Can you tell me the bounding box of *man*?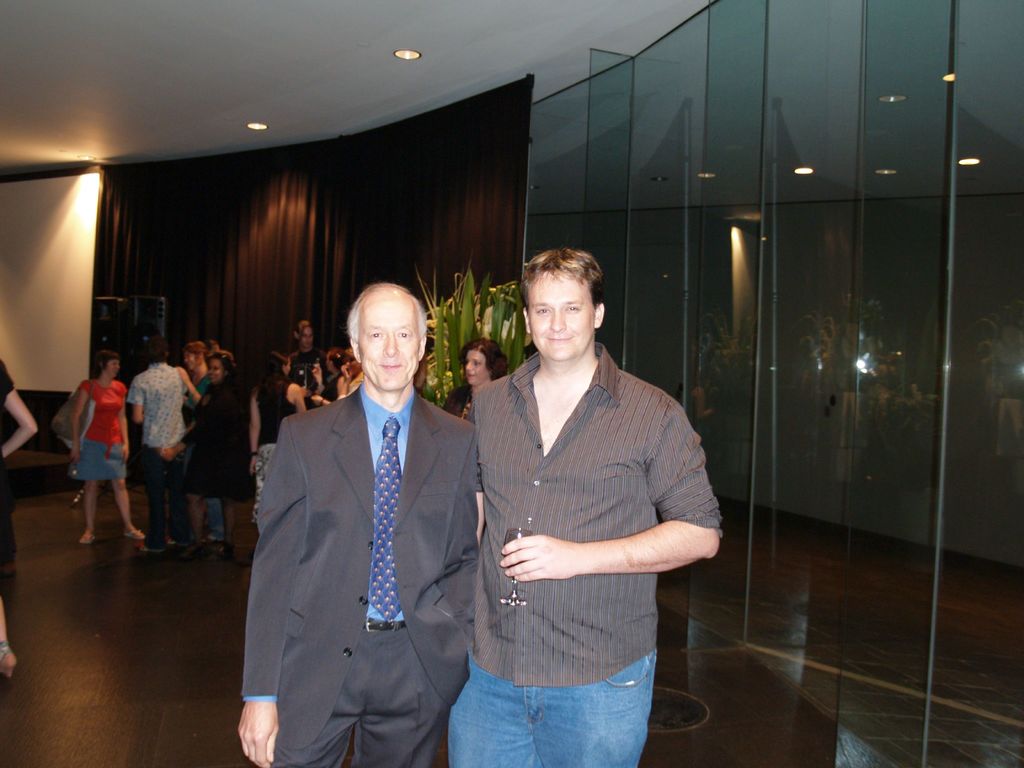
<box>236,232,492,767</box>.
